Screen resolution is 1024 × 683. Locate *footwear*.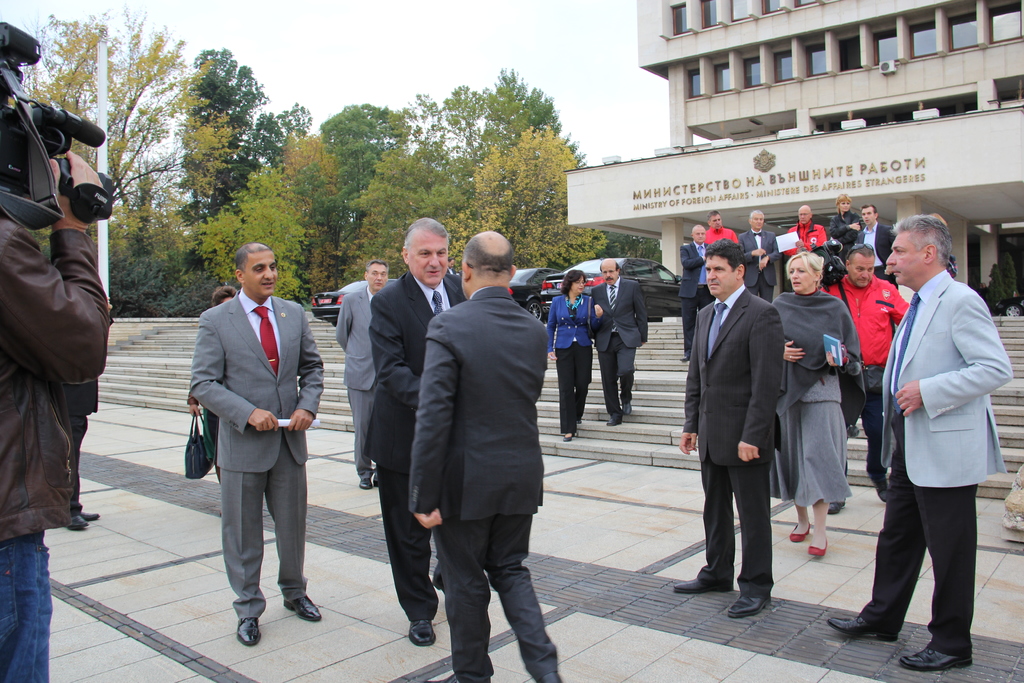
bbox(235, 614, 268, 646).
